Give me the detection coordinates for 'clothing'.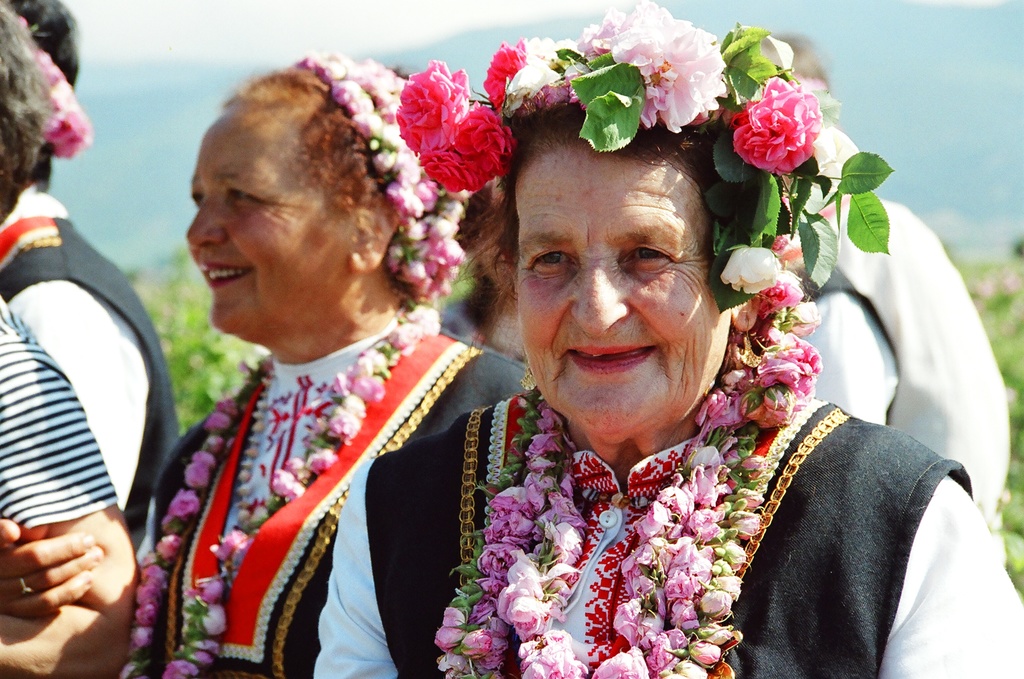
0,182,185,539.
